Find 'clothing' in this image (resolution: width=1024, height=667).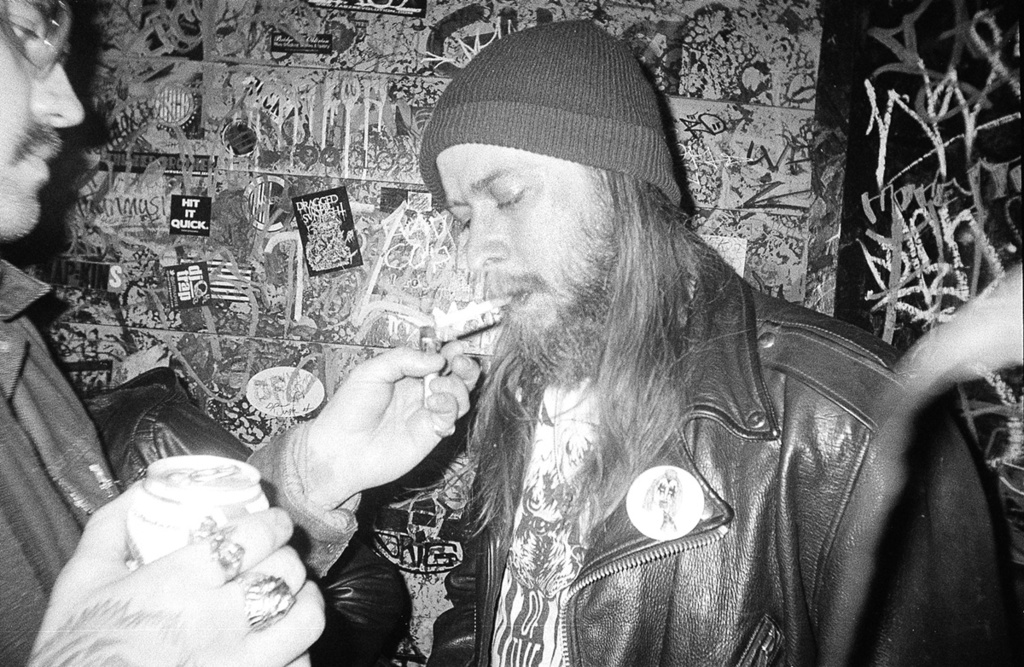
left=0, top=250, right=125, bottom=666.
